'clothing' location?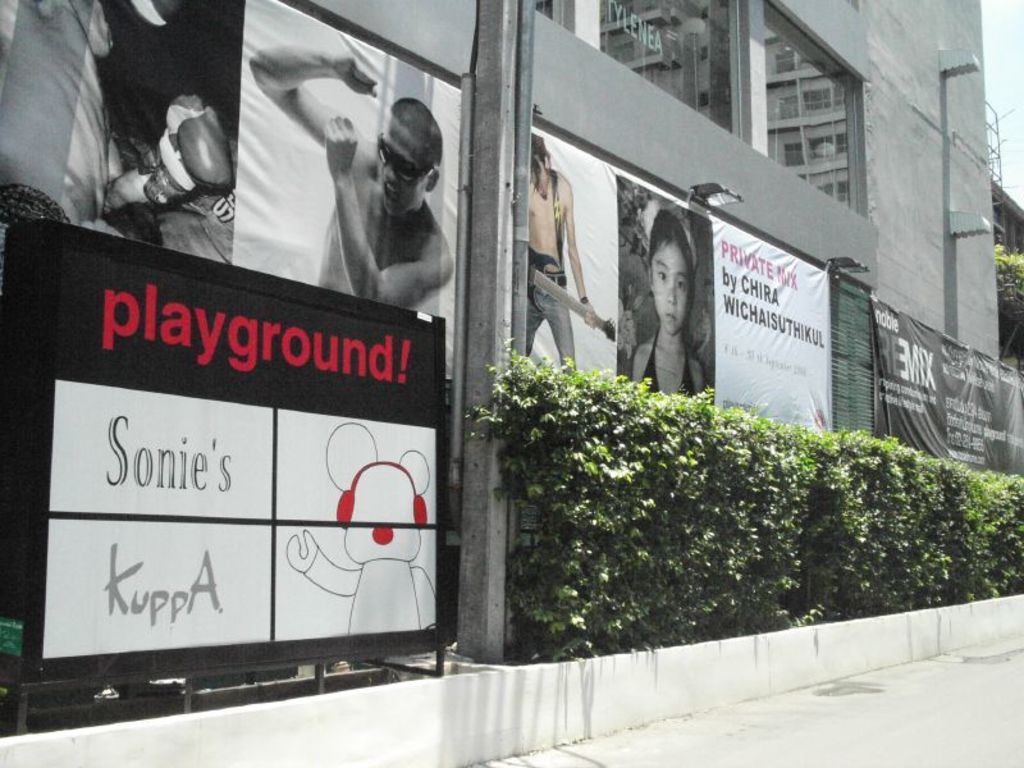
{"left": 639, "top": 326, "right": 699, "bottom": 406}
